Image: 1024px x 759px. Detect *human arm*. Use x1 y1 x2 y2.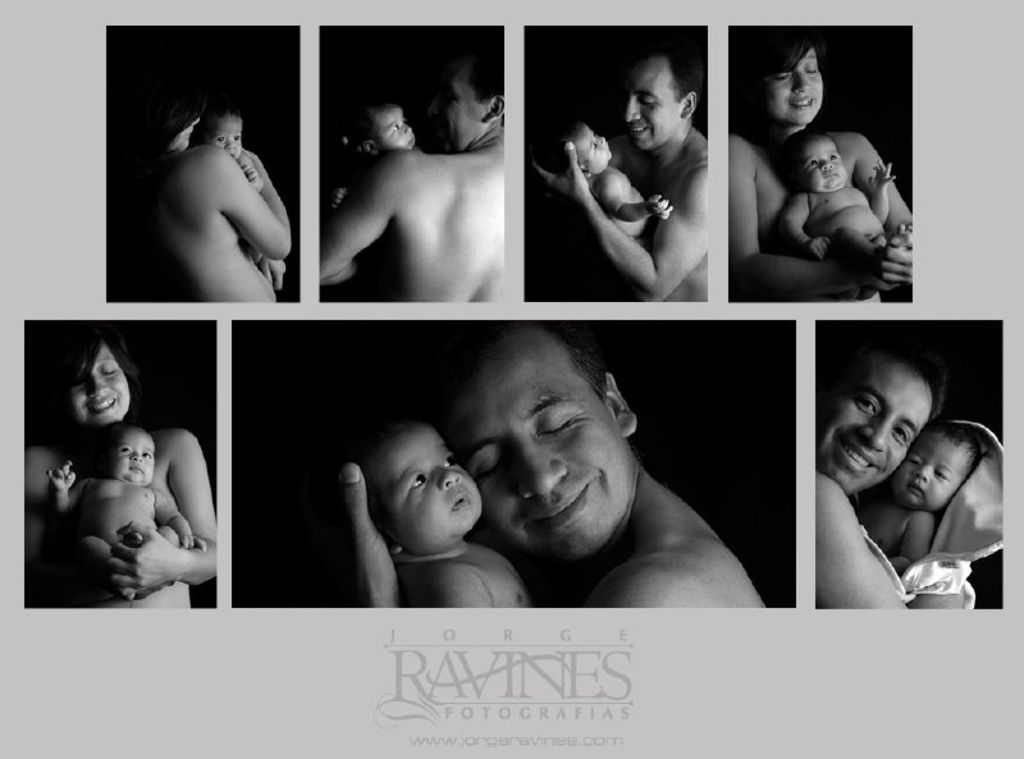
204 145 297 260.
